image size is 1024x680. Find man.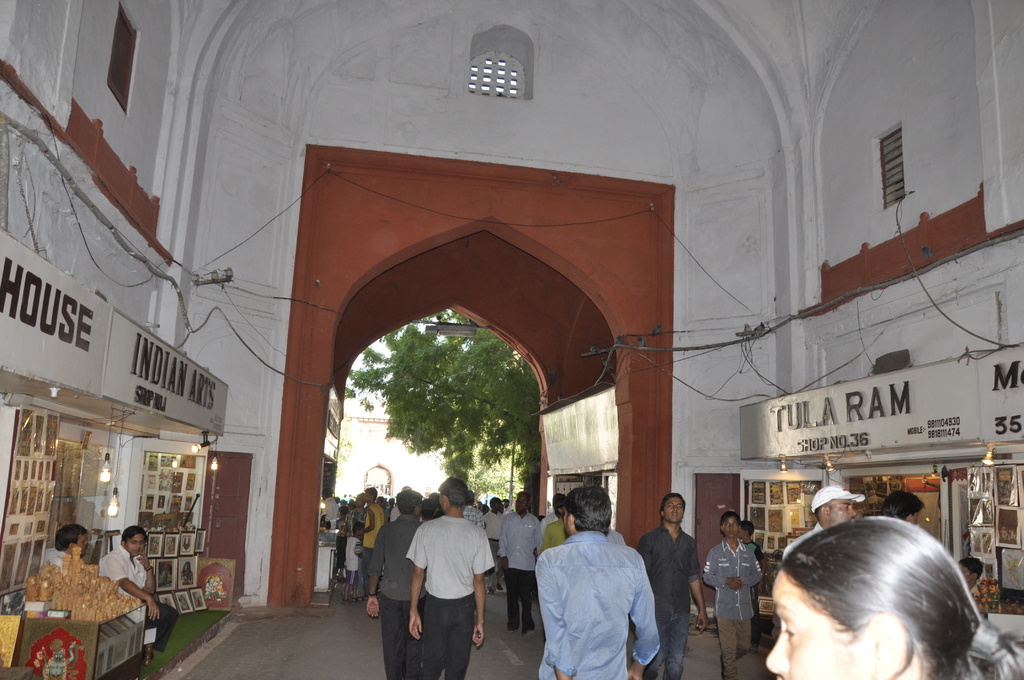
(781, 483, 862, 556).
